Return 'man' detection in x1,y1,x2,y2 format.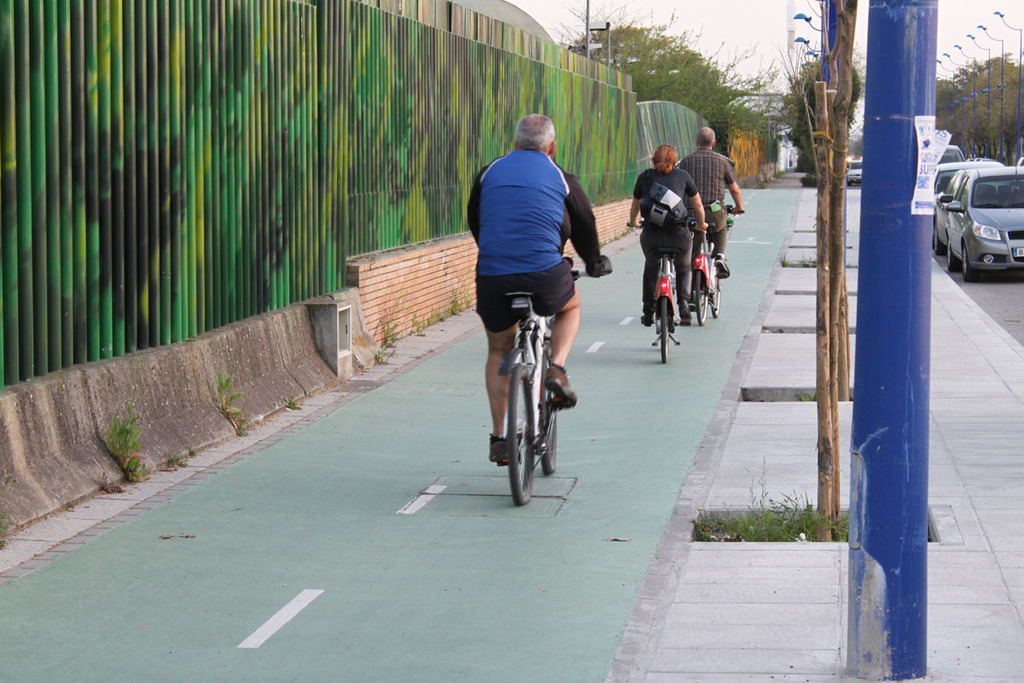
681,126,744,309.
